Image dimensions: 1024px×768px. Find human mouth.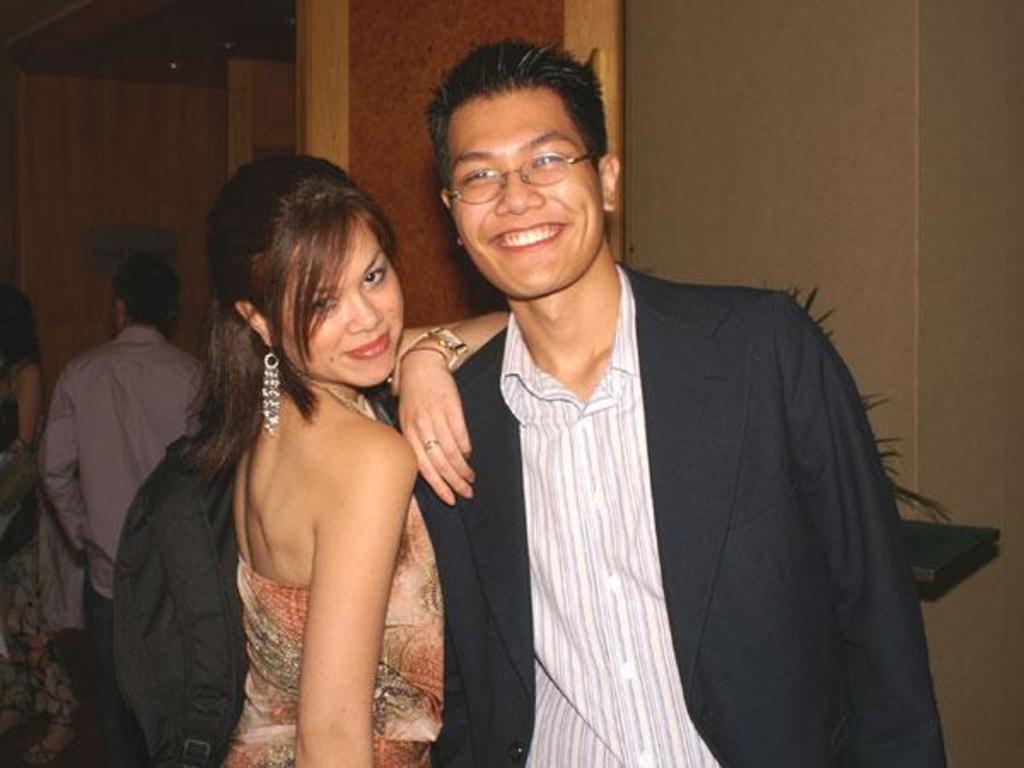
x1=338 y1=328 x2=387 y2=360.
